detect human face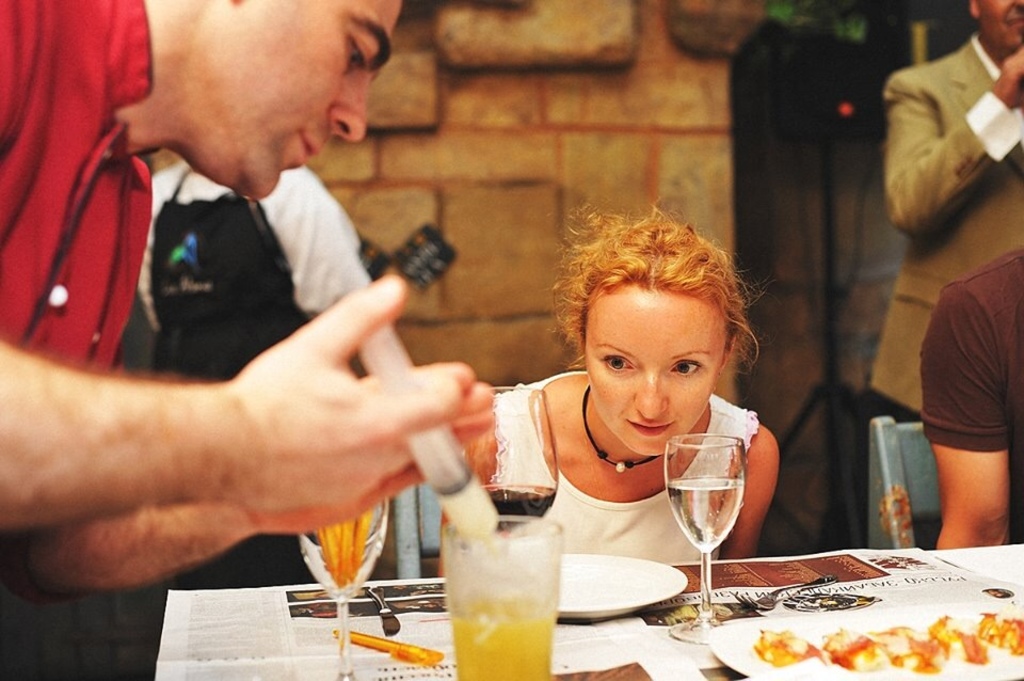
583 282 721 457
